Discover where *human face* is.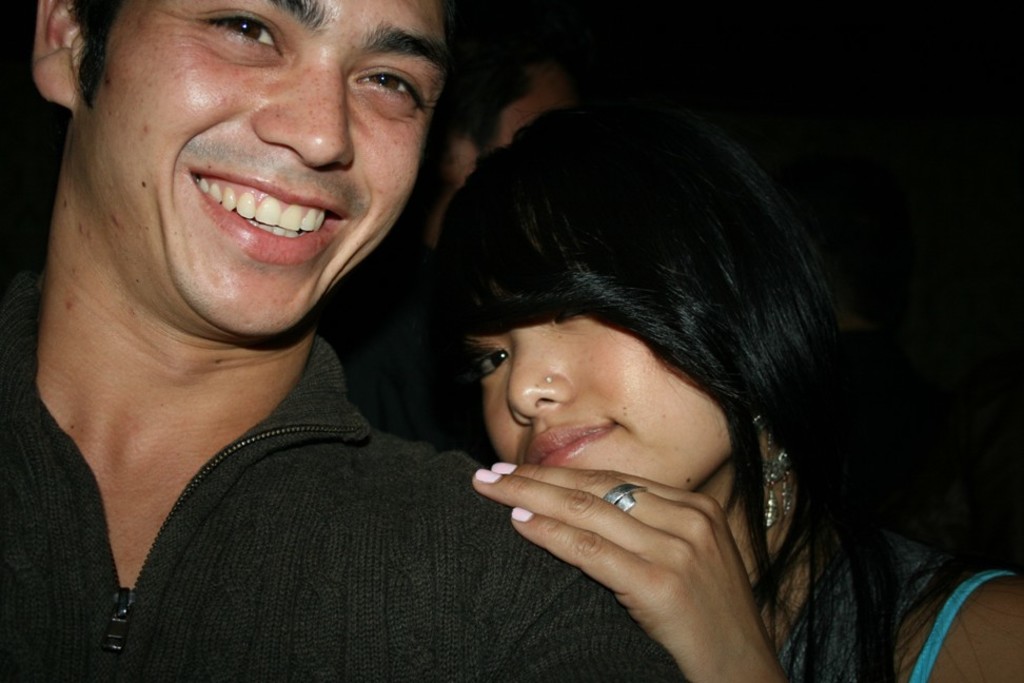
Discovered at left=461, top=309, right=739, bottom=496.
